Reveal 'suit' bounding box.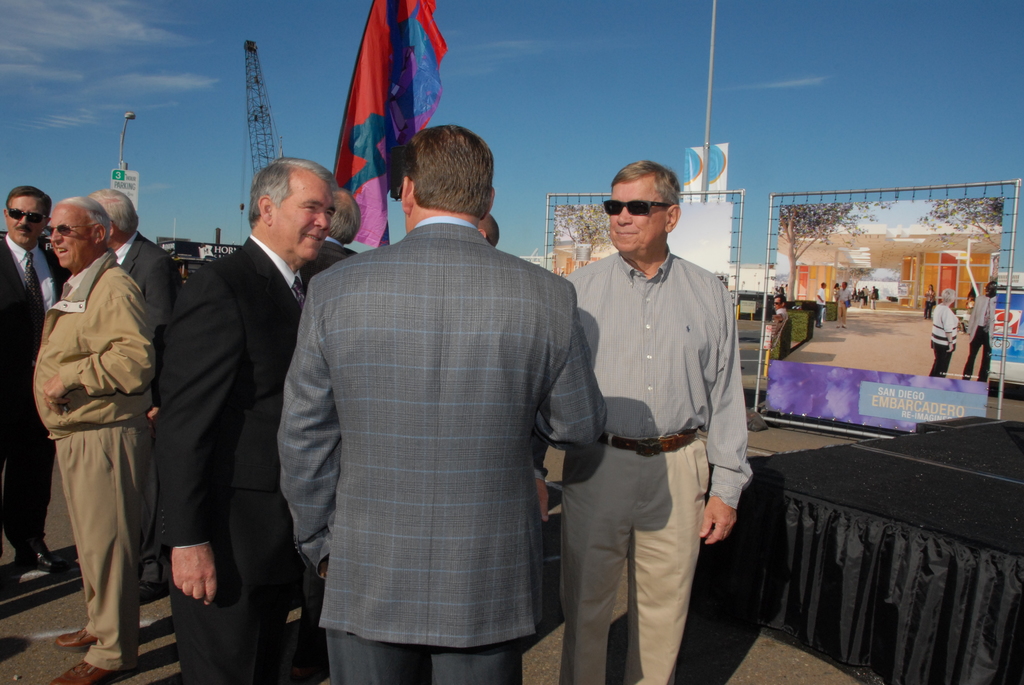
Revealed: select_region(0, 232, 69, 558).
